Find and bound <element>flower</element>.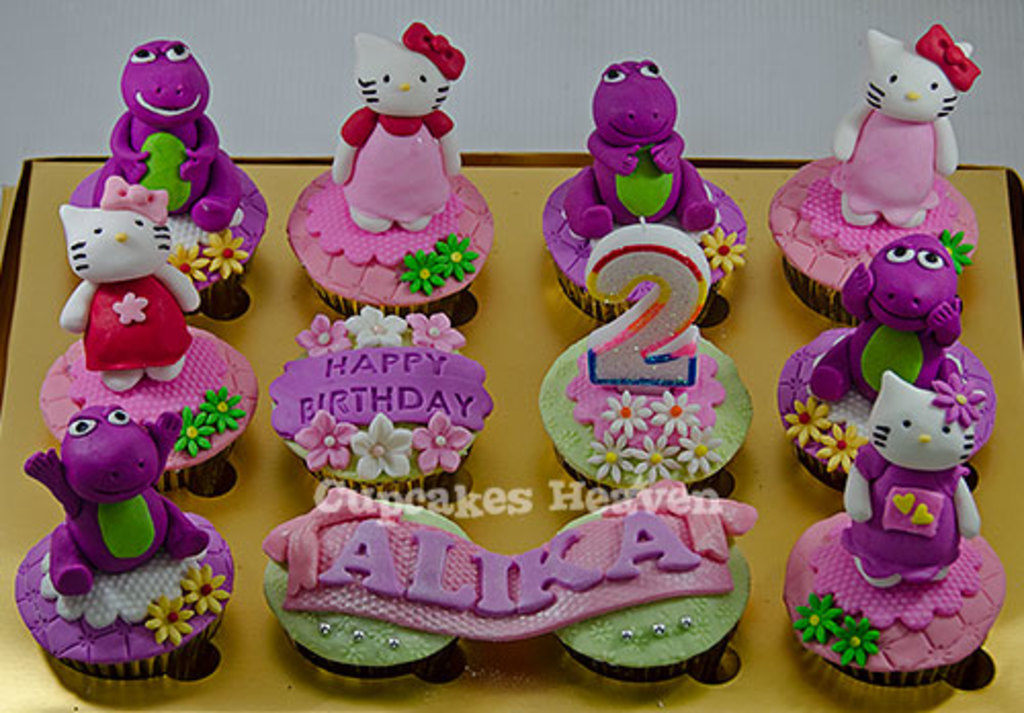
Bound: bbox=[139, 590, 195, 645].
